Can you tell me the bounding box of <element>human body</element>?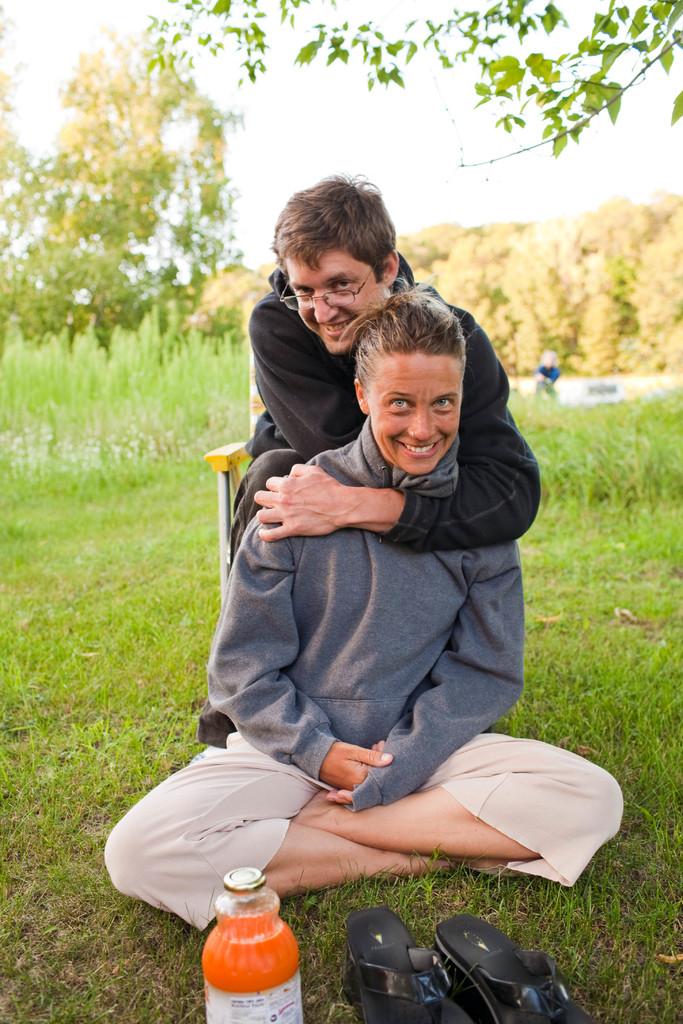
x1=190 y1=252 x2=541 y2=756.
